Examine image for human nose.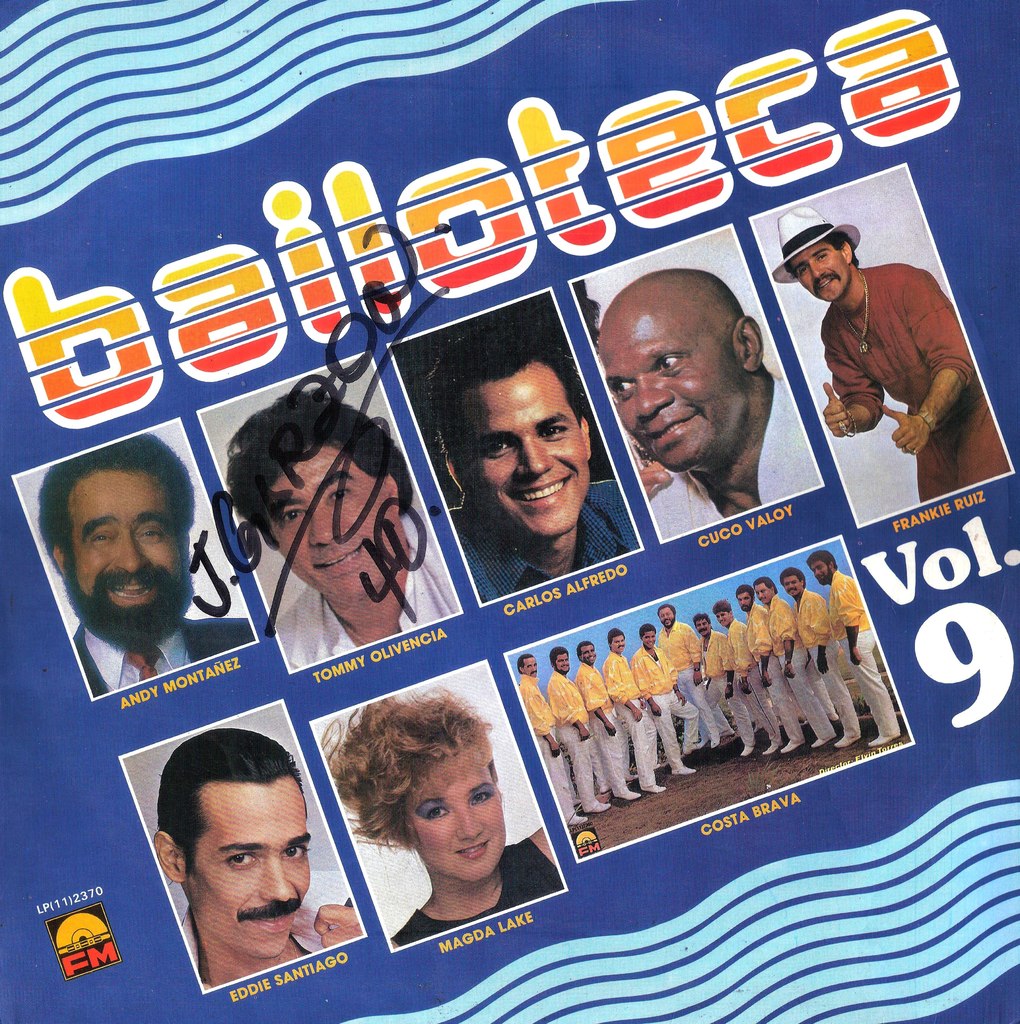
Examination result: pyautogui.locateOnScreen(759, 595, 763, 602).
